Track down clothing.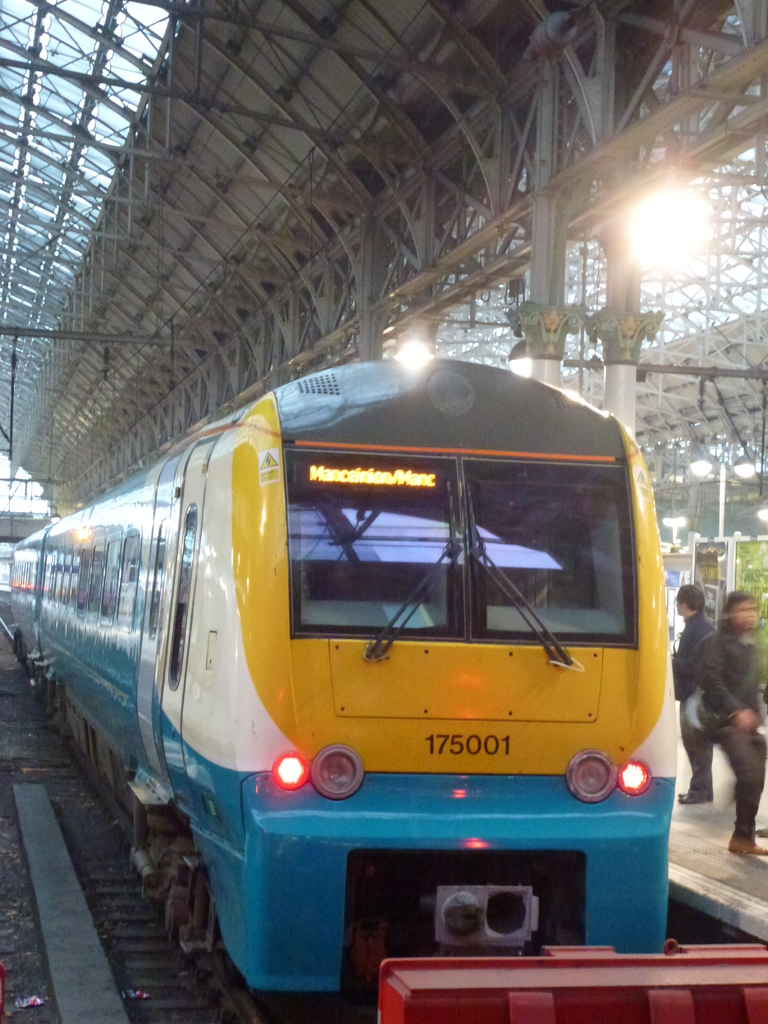
Tracked to 671 612 716 787.
